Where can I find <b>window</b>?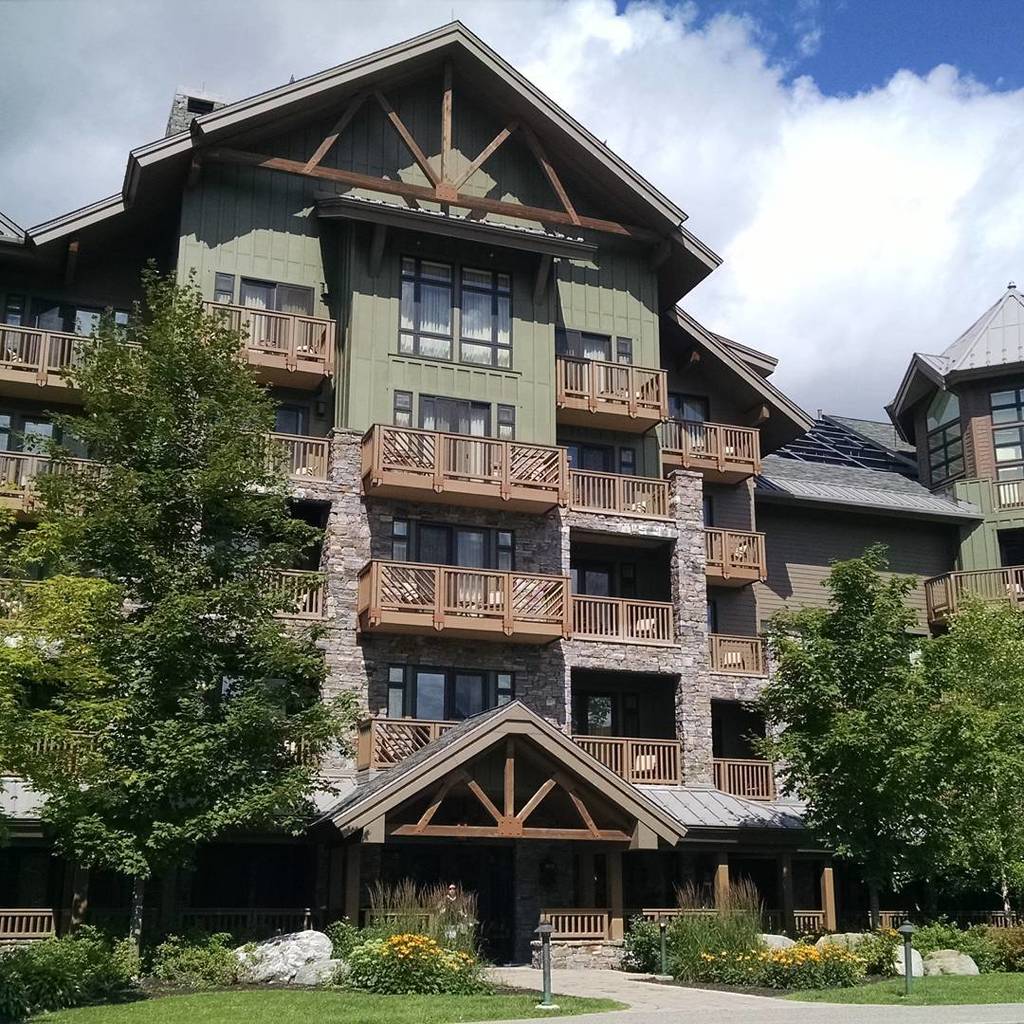
You can find it at 498/402/519/439.
